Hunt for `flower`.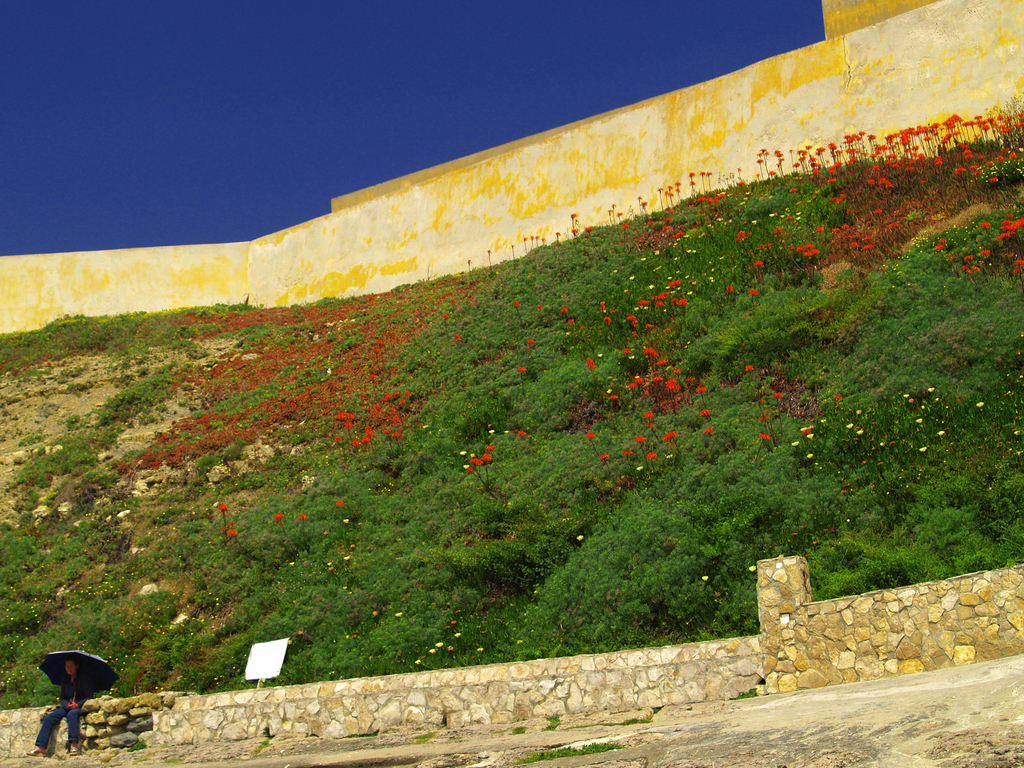
Hunted down at {"x1": 398, "y1": 400, "x2": 406, "y2": 408}.
